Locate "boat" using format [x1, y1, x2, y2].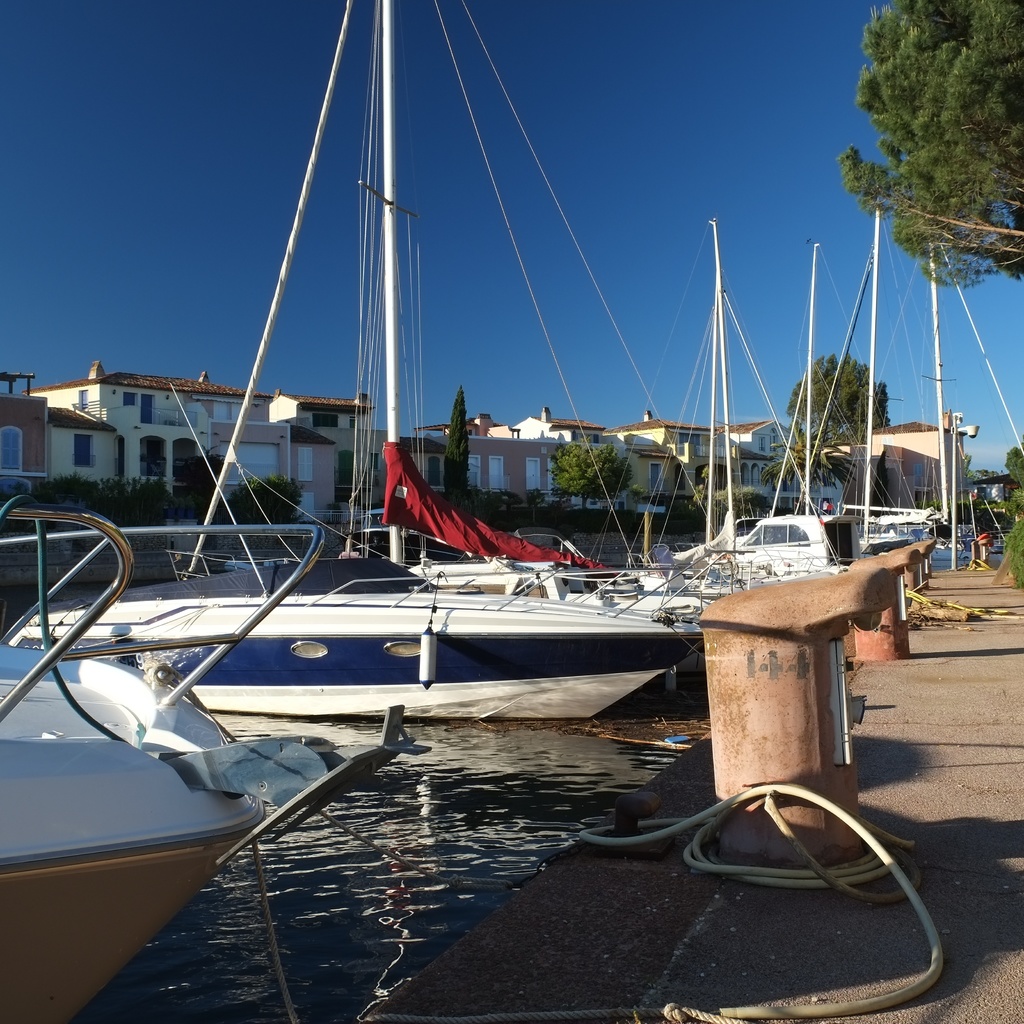
[10, 0, 706, 716].
